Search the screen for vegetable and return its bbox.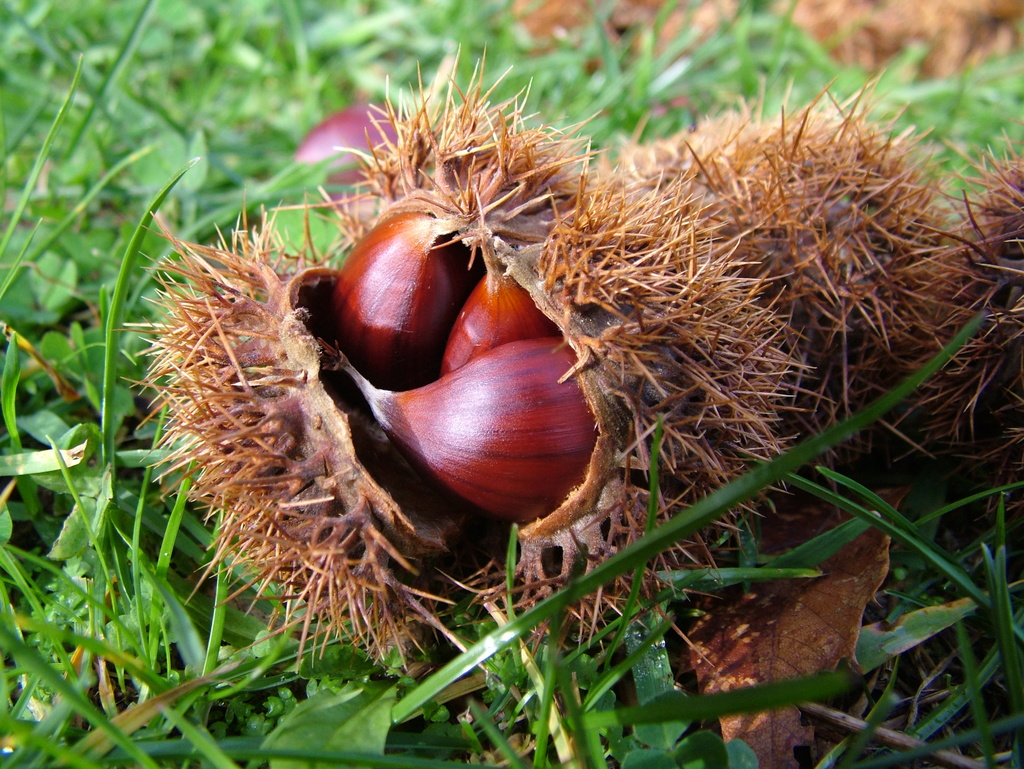
Found: left=374, top=341, right=597, bottom=517.
